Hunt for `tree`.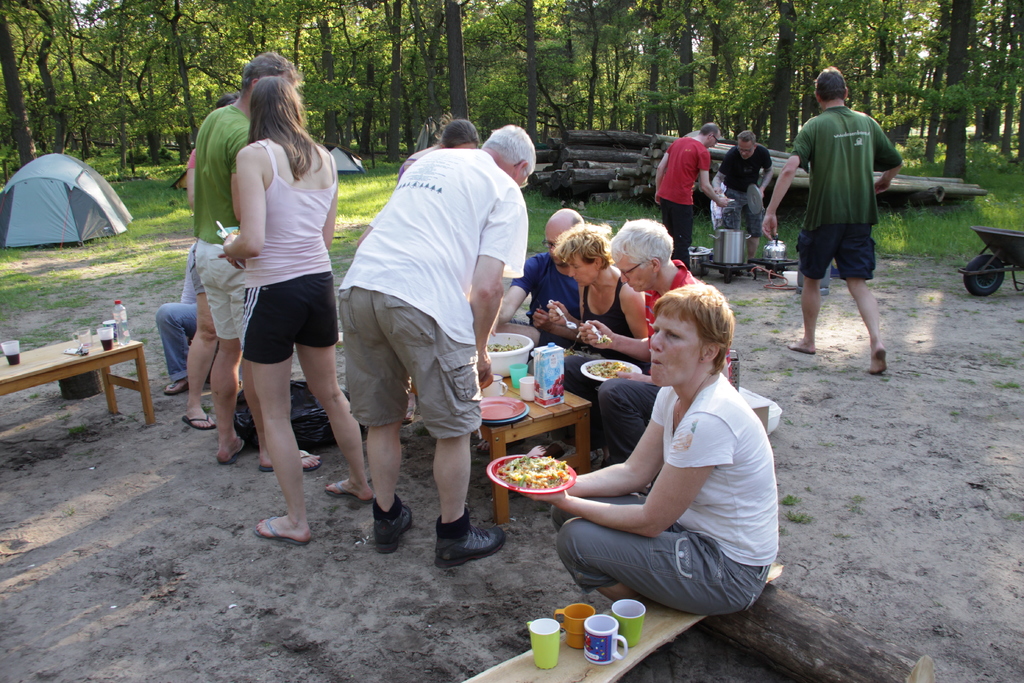
Hunted down at <region>315, 0, 432, 167</region>.
